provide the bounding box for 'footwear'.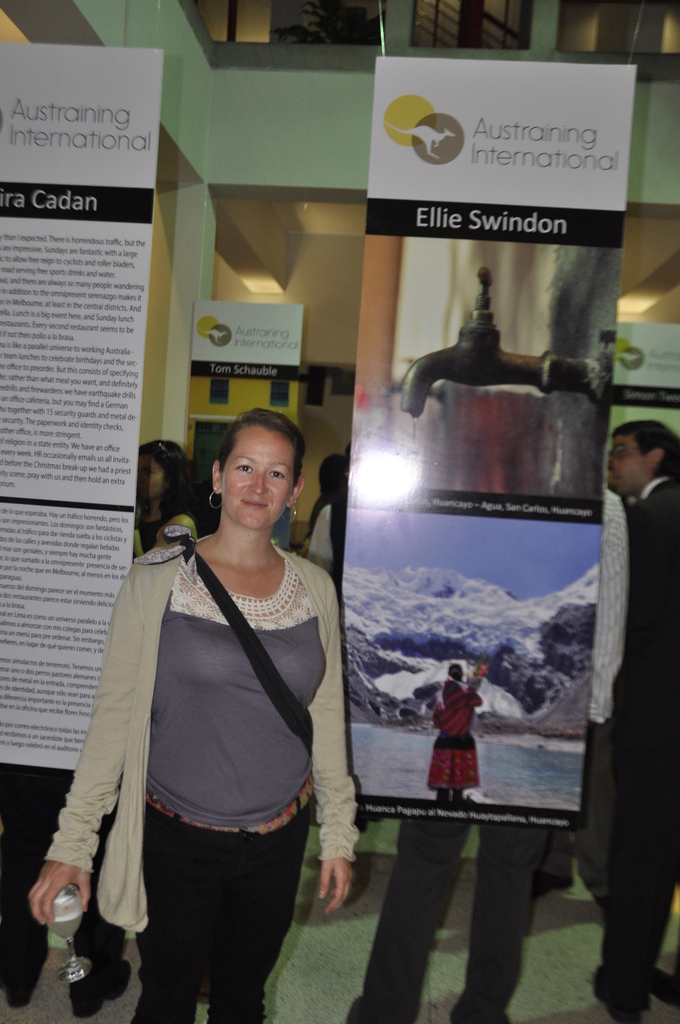
(left=593, top=956, right=645, bottom=1023).
